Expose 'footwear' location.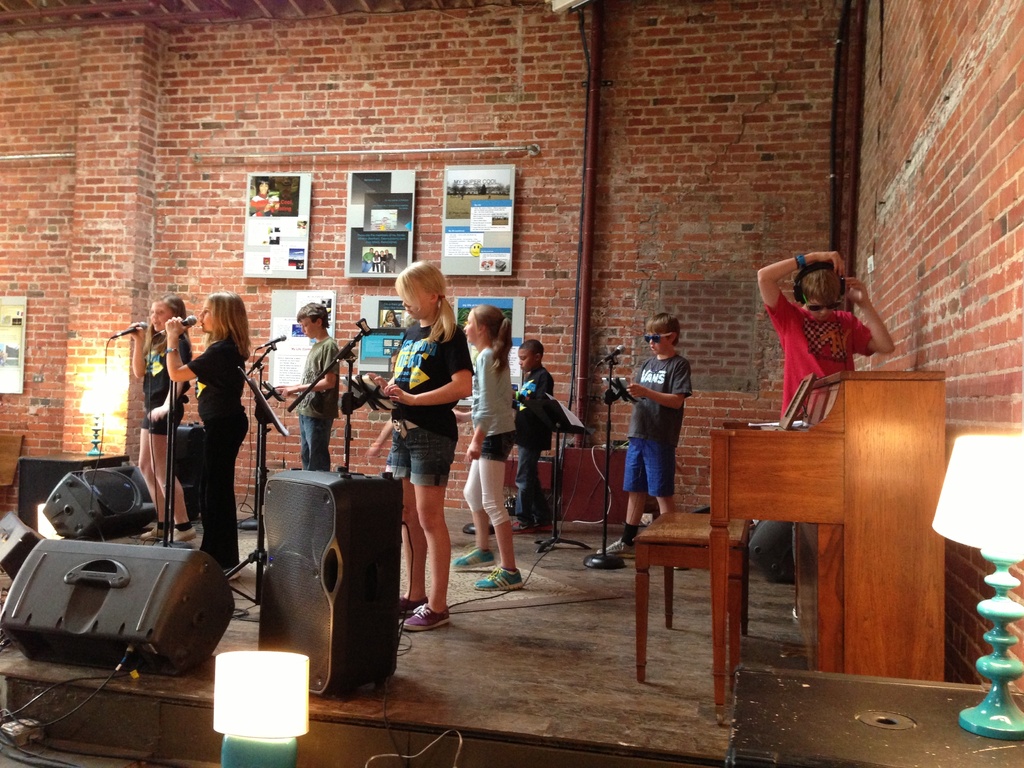
Exposed at 450/547/492/569.
